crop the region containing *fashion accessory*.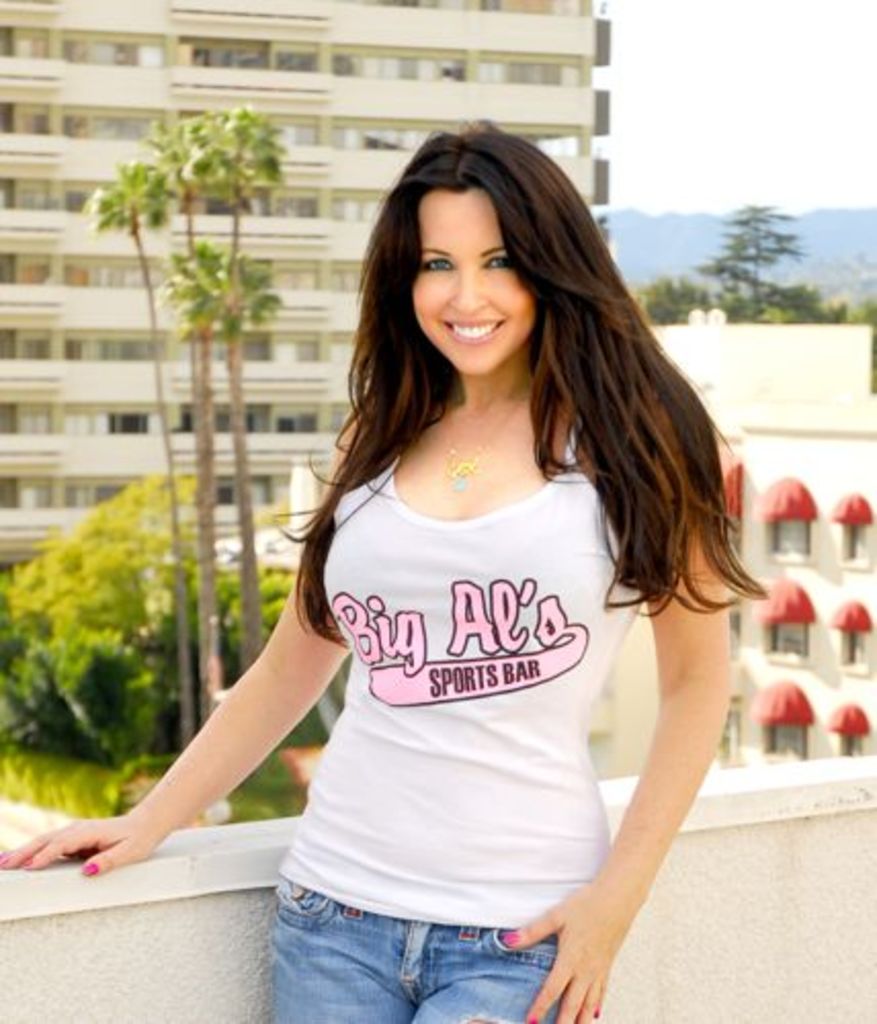
Crop region: 434:375:533:479.
